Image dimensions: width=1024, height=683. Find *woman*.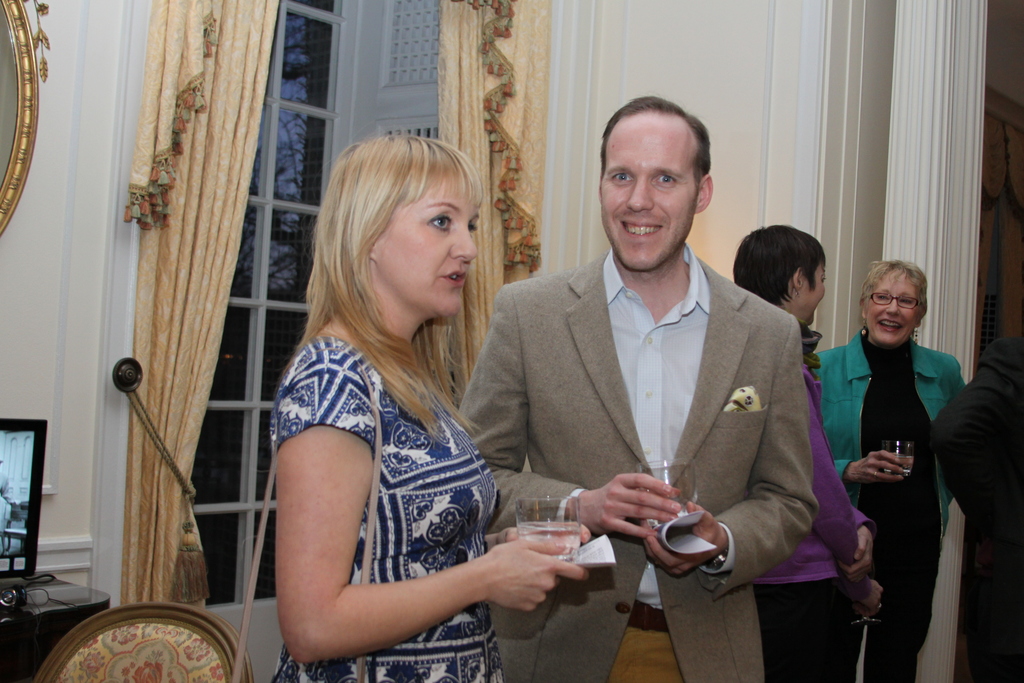
region(813, 252, 963, 682).
